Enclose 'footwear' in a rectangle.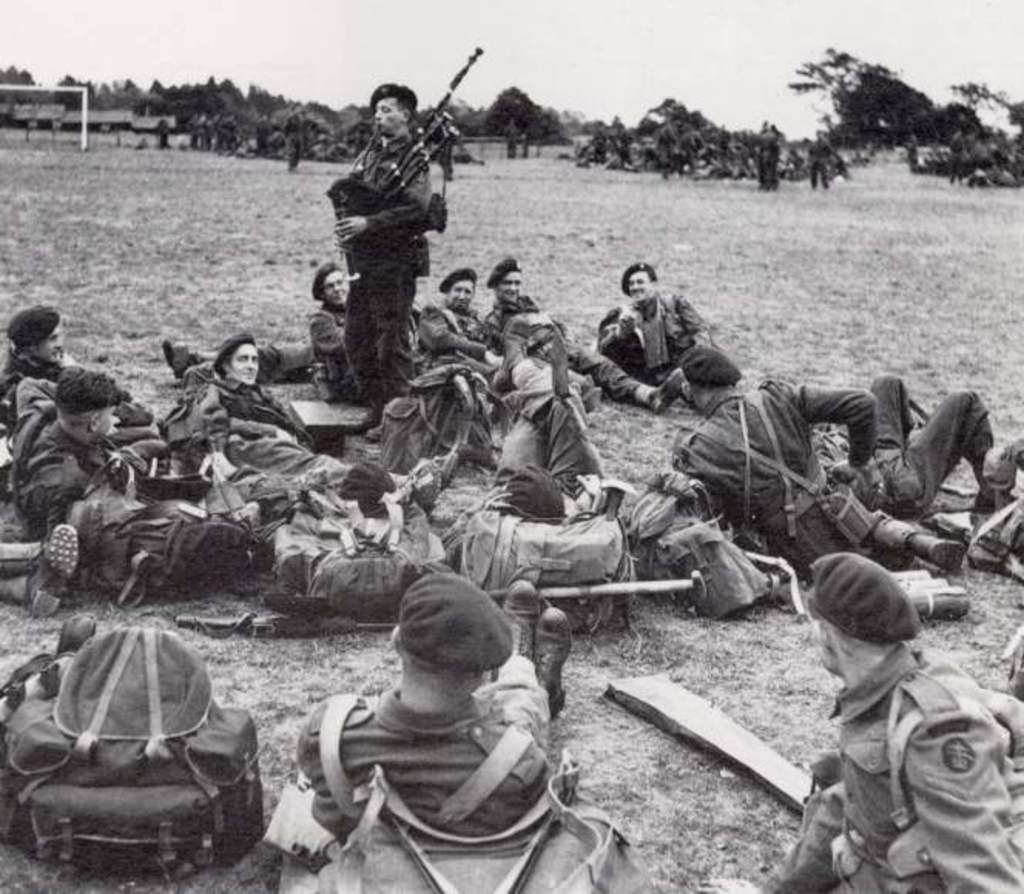
(646, 370, 685, 407).
